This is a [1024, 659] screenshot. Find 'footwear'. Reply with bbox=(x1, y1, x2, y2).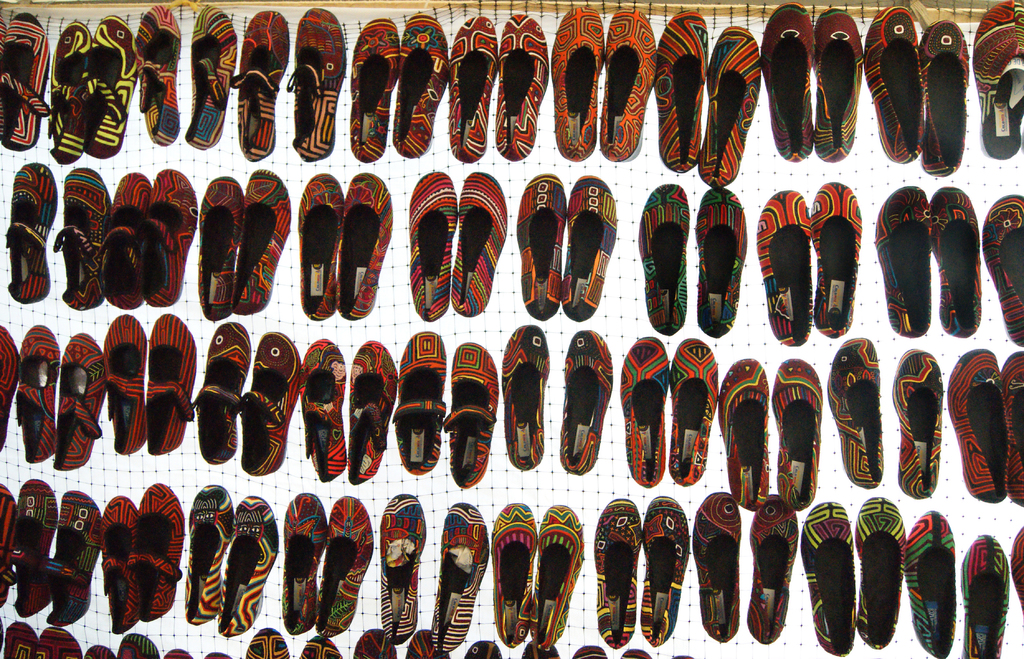
bbox=(80, 13, 134, 159).
